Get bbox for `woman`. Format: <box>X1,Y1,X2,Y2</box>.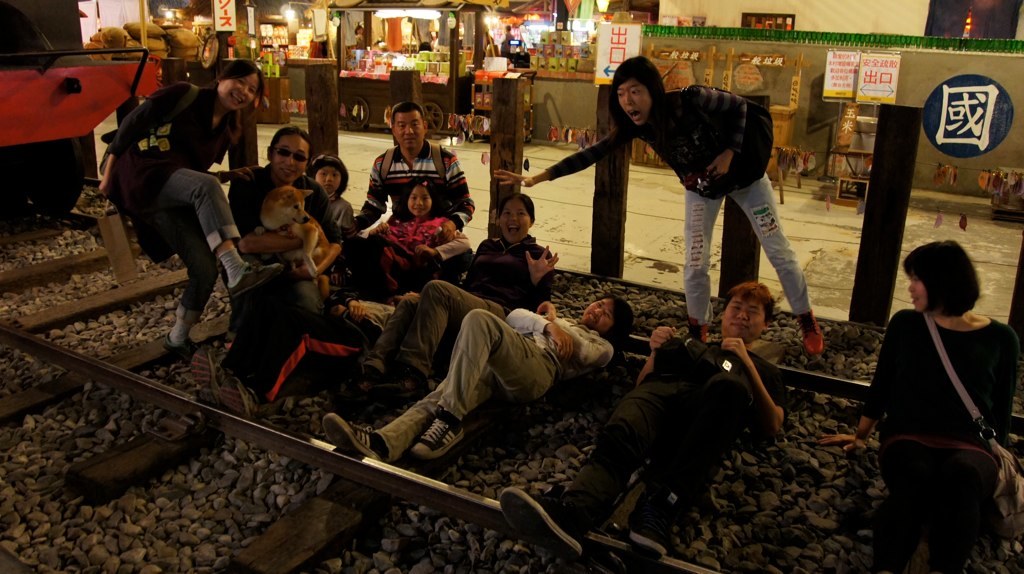
<box>356,191,558,394</box>.
